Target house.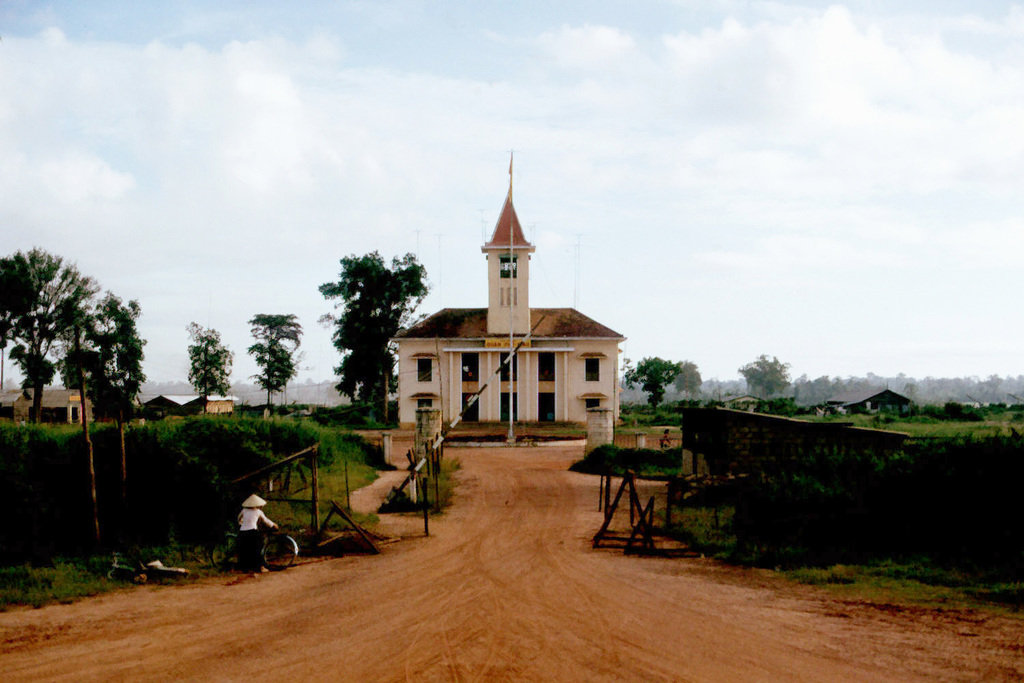
Target region: bbox=(824, 389, 915, 407).
